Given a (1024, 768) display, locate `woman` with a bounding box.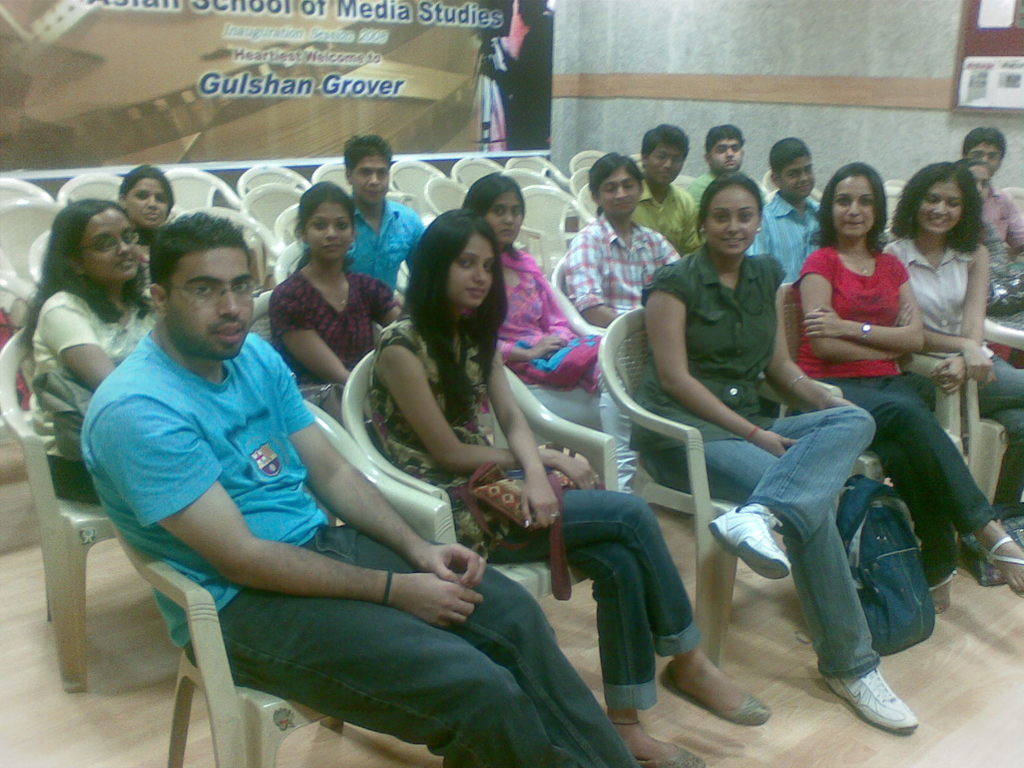
Located: {"left": 954, "top": 158, "right": 1023, "bottom": 273}.
